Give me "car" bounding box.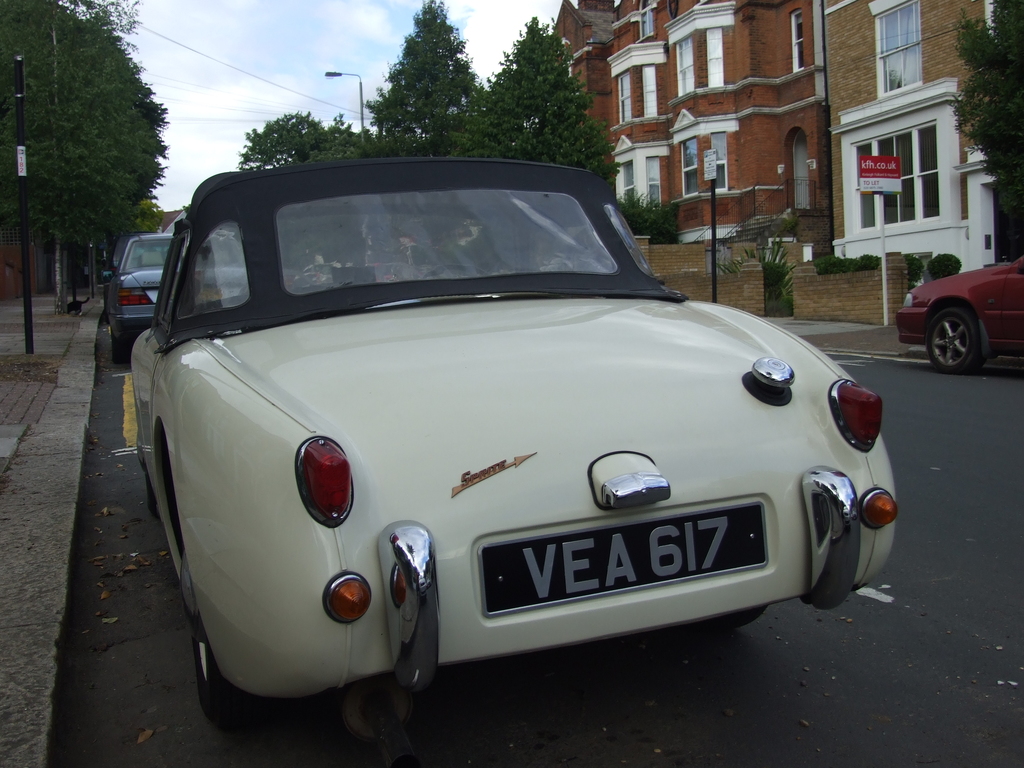
<bbox>130, 163, 901, 741</bbox>.
